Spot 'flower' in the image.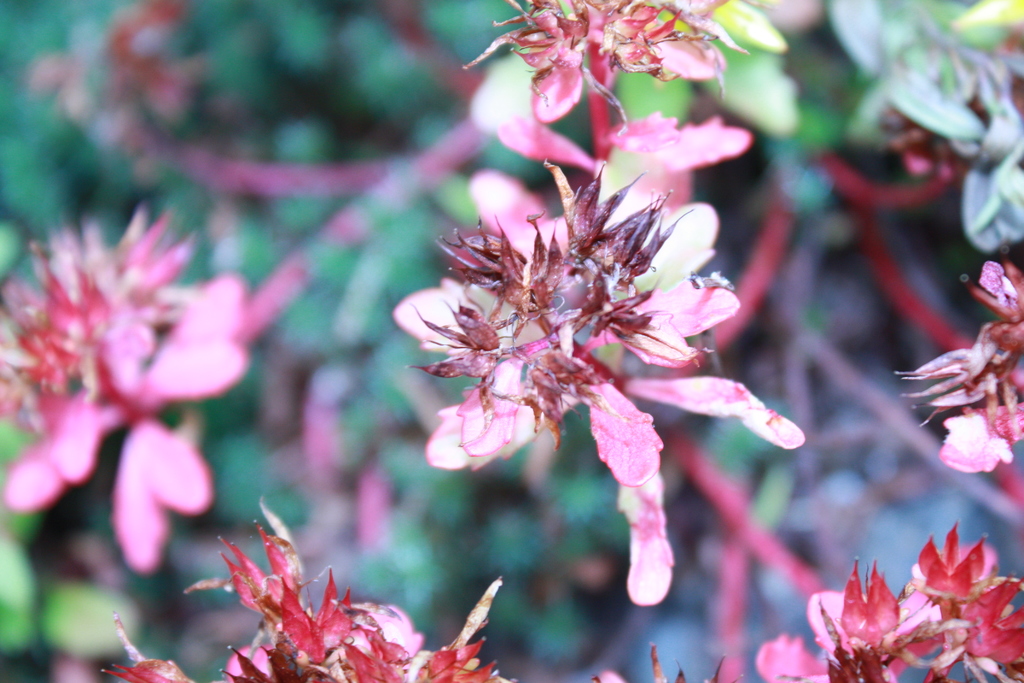
'flower' found at Rect(3, 273, 253, 571).
